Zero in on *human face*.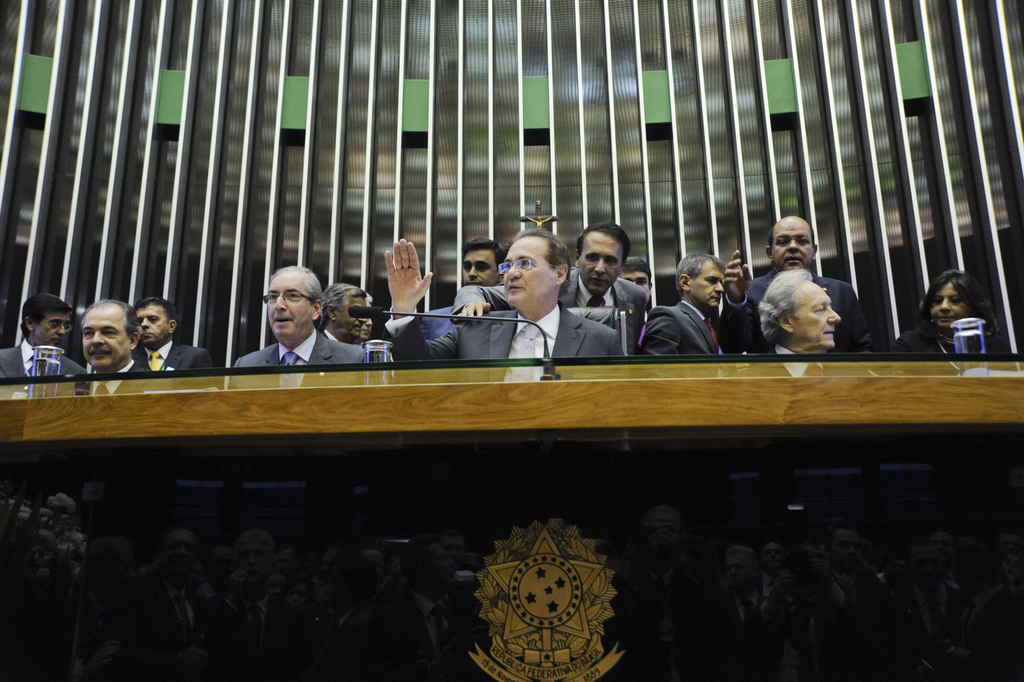
Zeroed in: box=[576, 229, 626, 301].
